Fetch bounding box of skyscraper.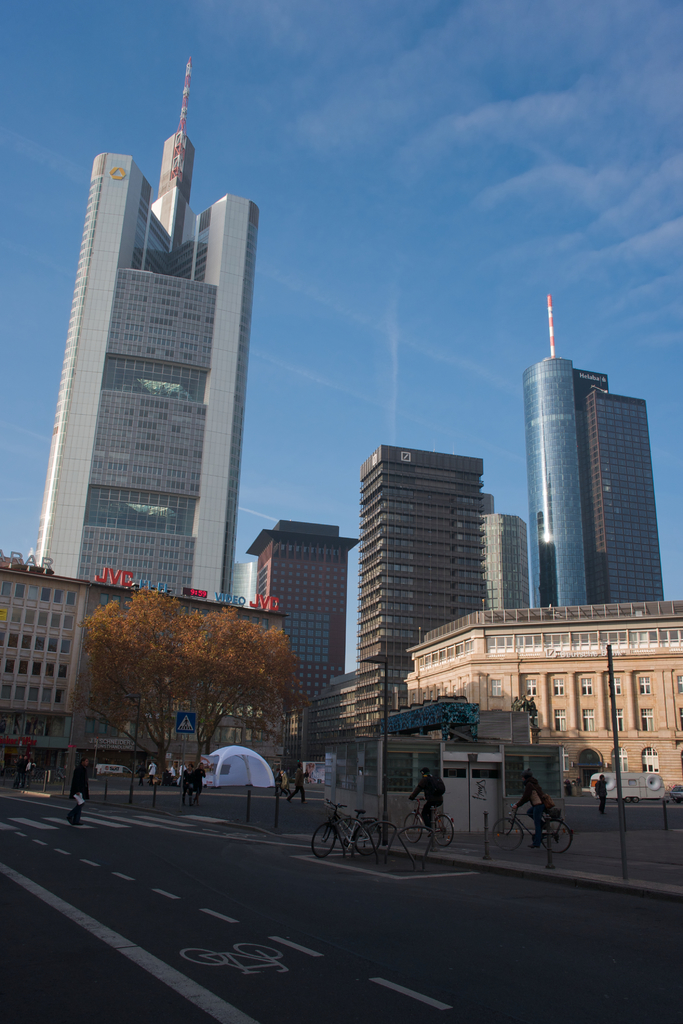
Bbox: {"x1": 518, "y1": 282, "x2": 677, "y2": 618}.
